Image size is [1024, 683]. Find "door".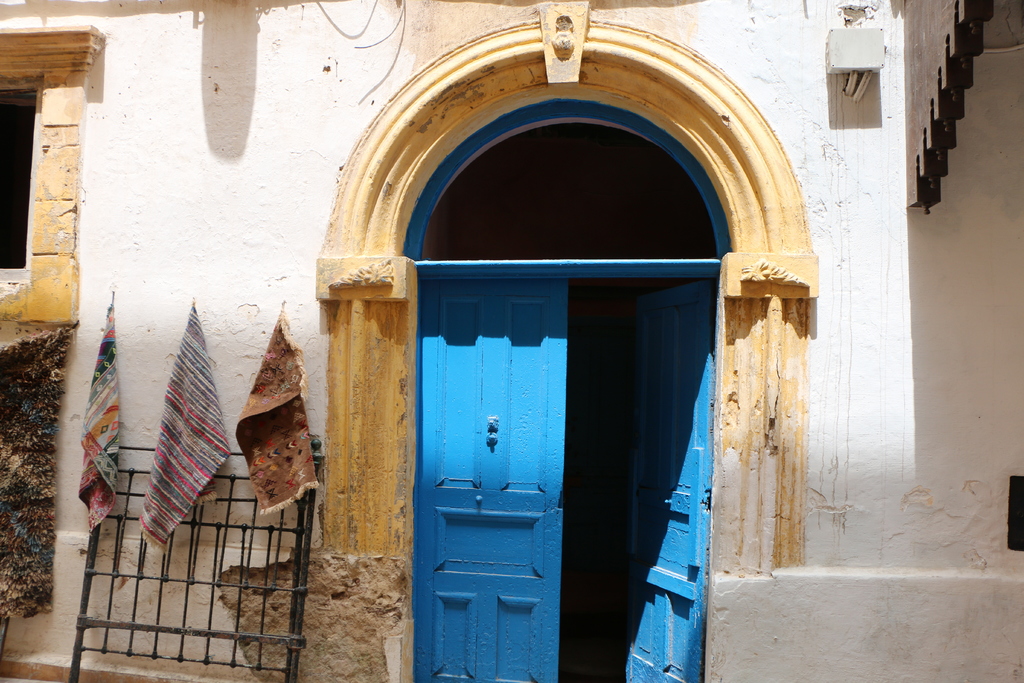
l=393, t=97, r=729, b=682.
